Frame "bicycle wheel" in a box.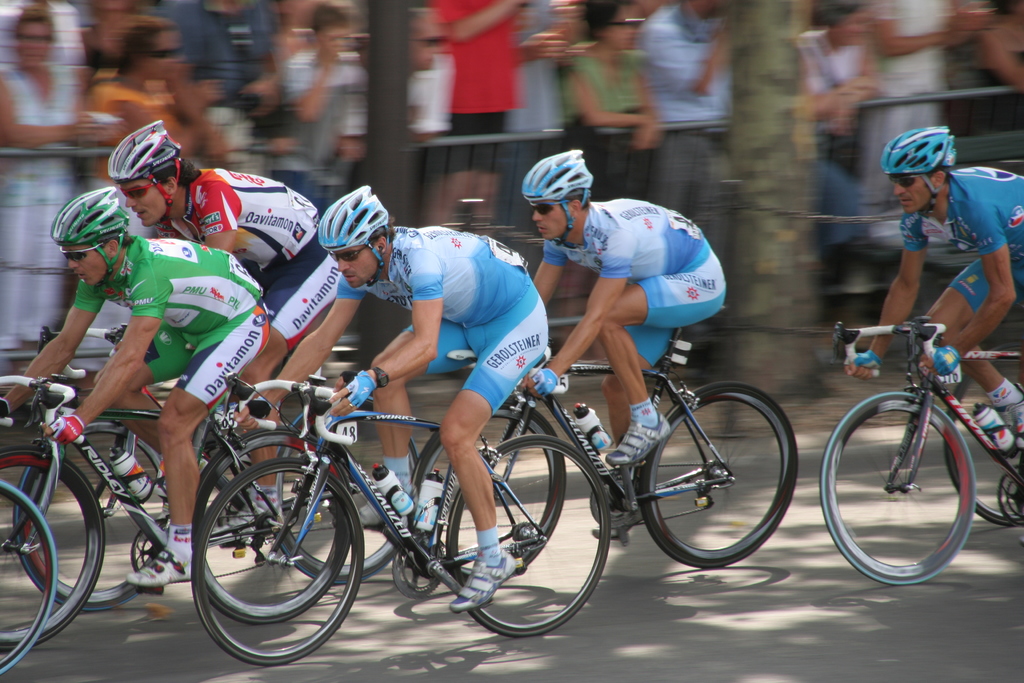
<box>819,391,981,589</box>.
